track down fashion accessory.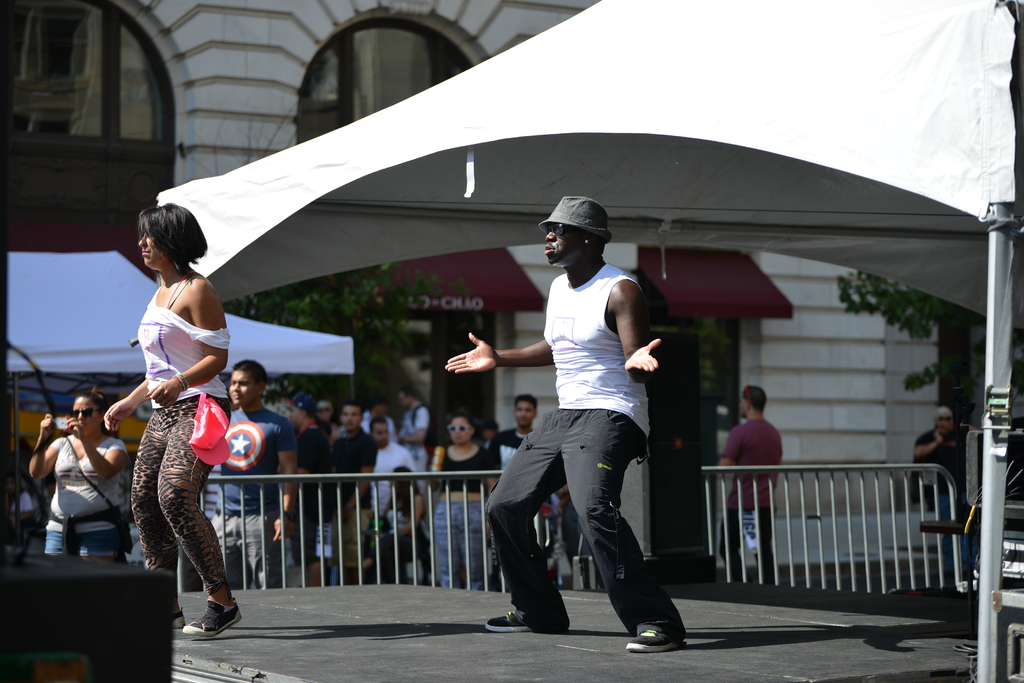
Tracked to <box>484,609,533,631</box>.
